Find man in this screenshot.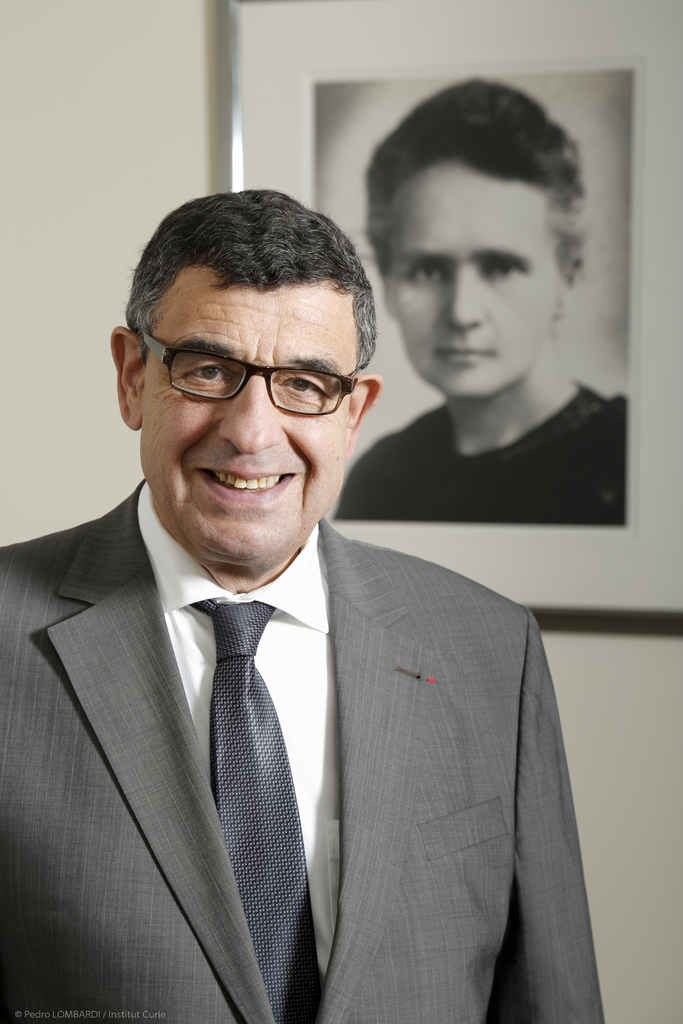
The bounding box for man is (331, 73, 628, 525).
